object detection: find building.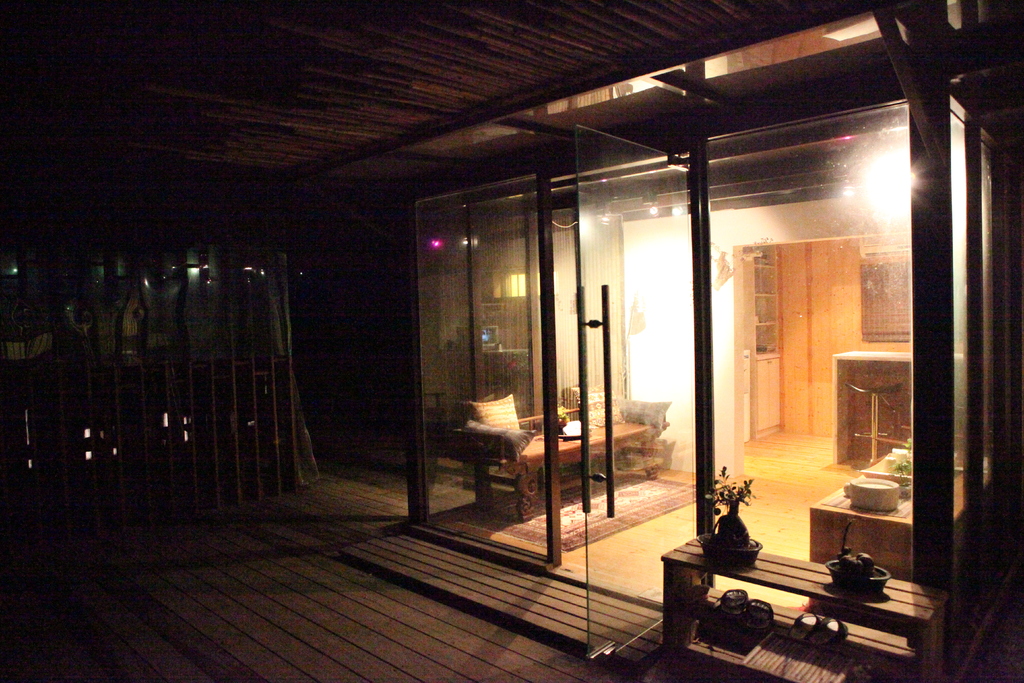
left=0, top=0, right=1023, bottom=682.
